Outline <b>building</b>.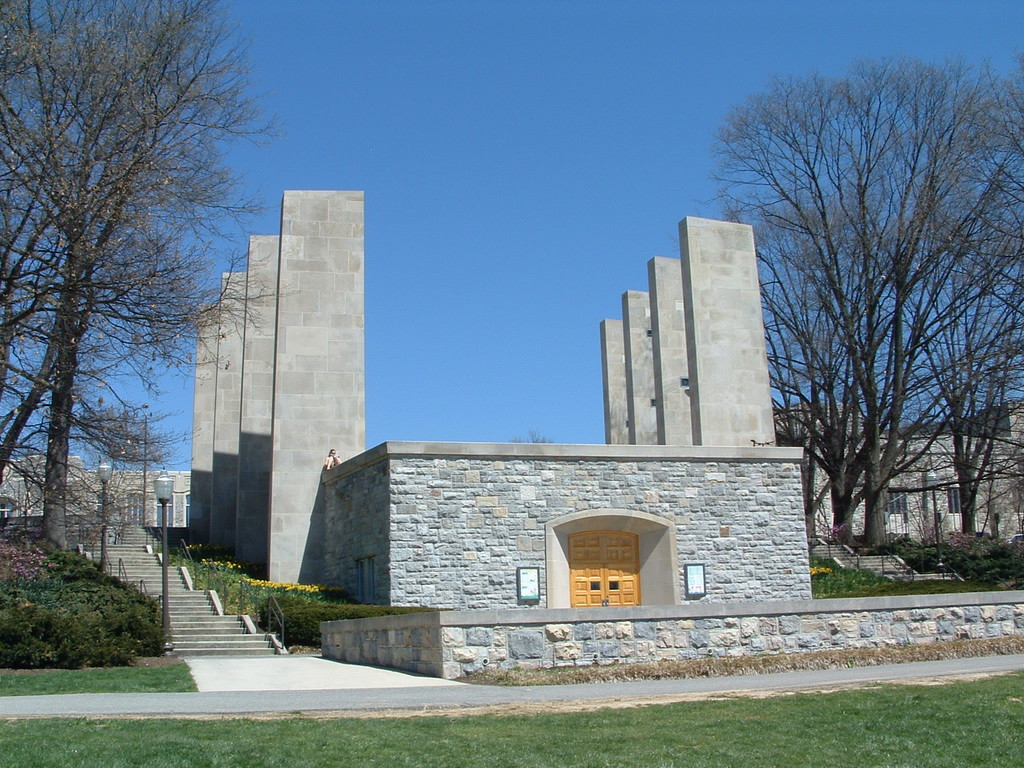
Outline: (769,392,1023,549).
